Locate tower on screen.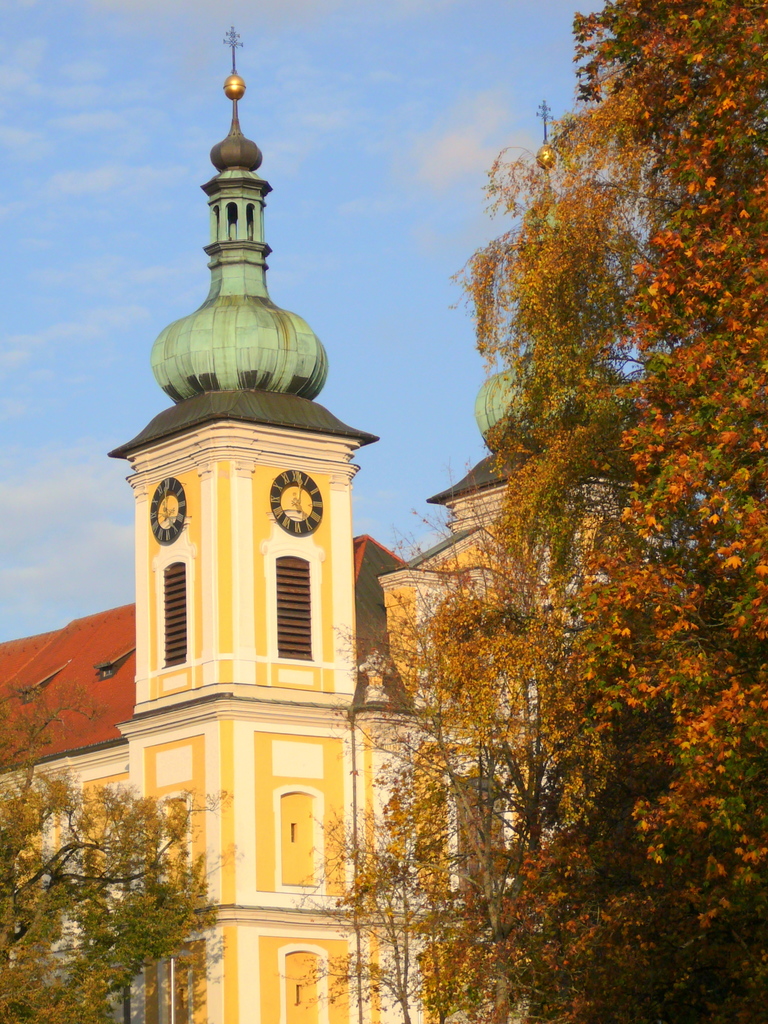
On screen at (126, 20, 360, 724).
